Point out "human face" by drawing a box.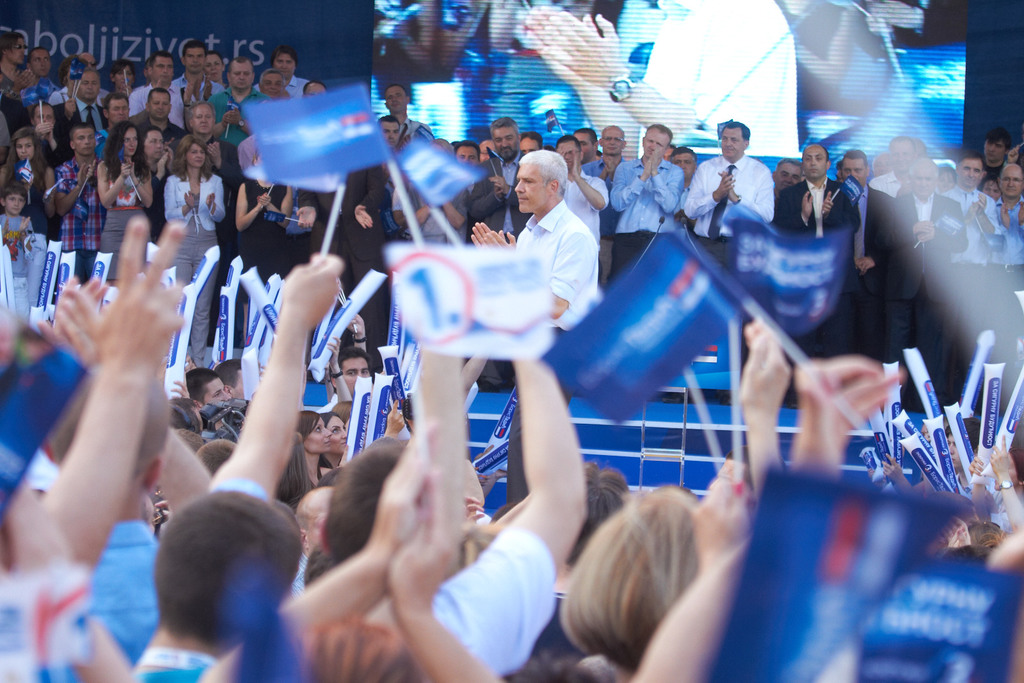
[x1=262, y1=73, x2=283, y2=100].
